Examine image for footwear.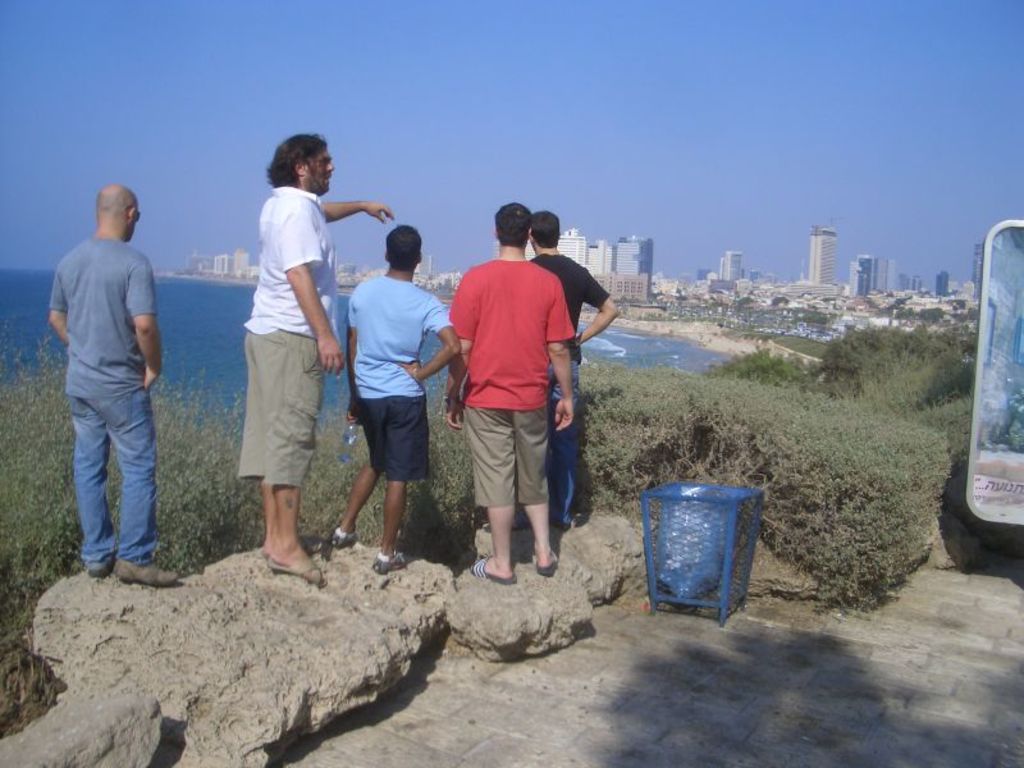
Examination result: 466:558:520:584.
